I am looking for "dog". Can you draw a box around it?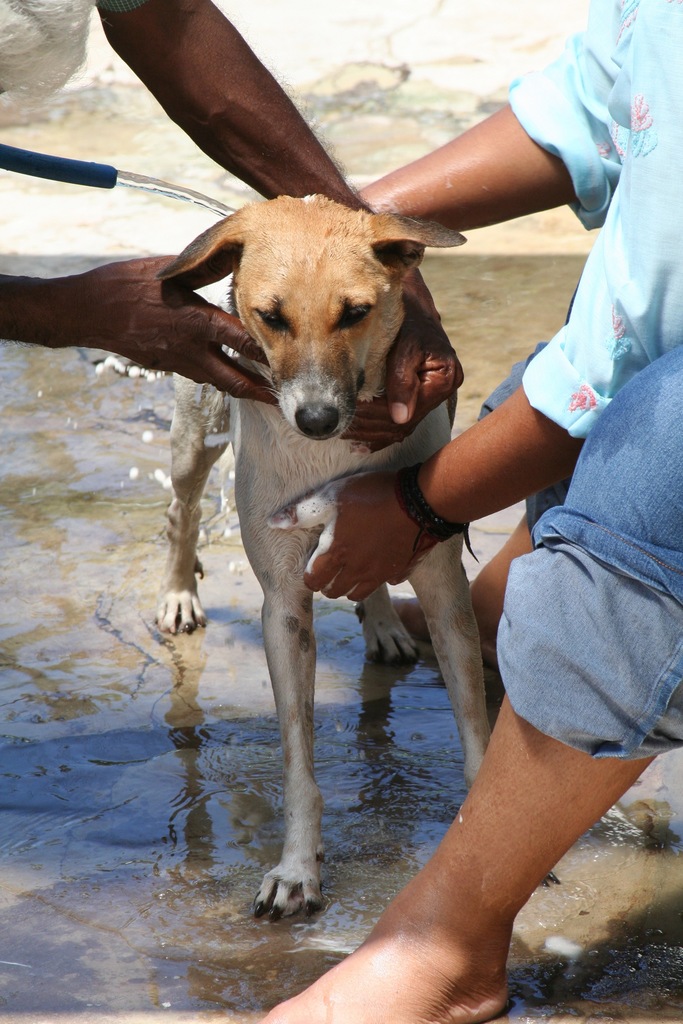
Sure, the bounding box is left=155, top=189, right=491, bottom=922.
